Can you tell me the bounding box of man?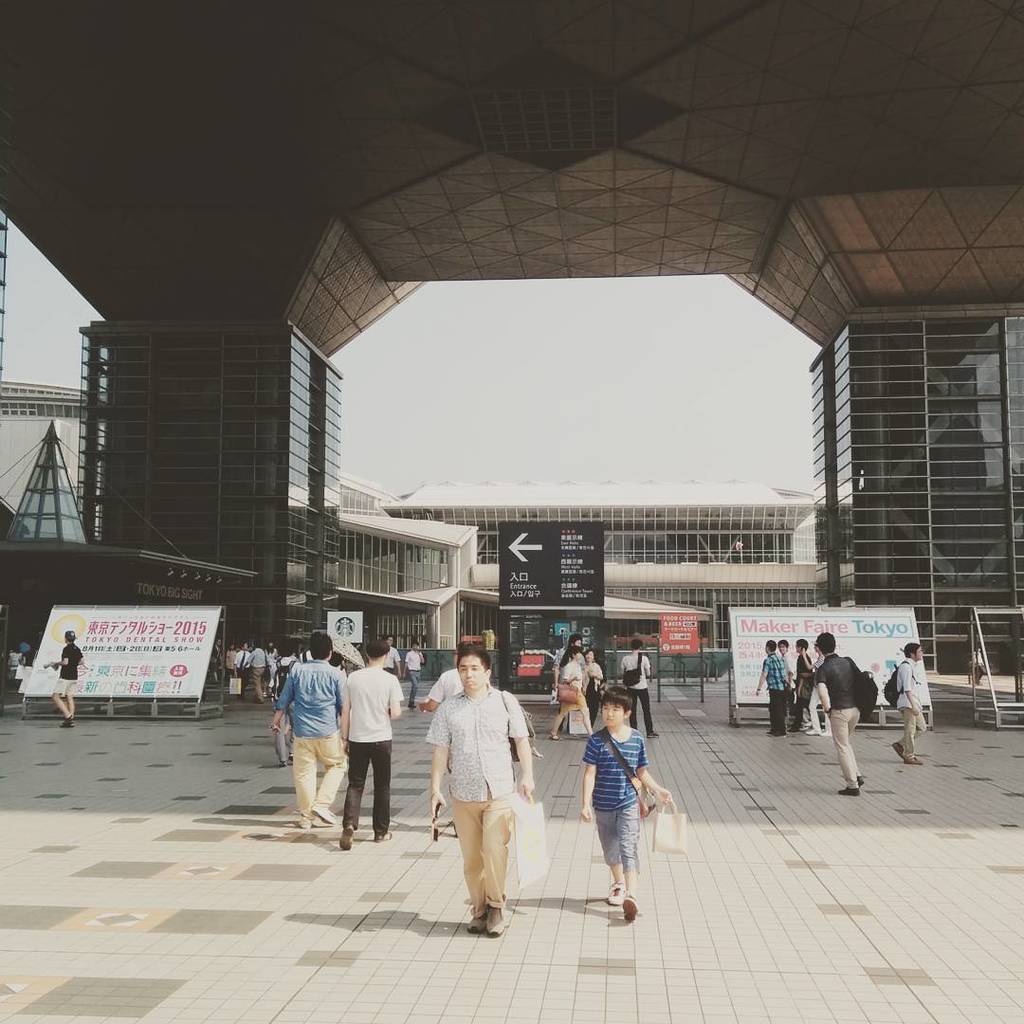
bbox=[758, 639, 792, 736].
